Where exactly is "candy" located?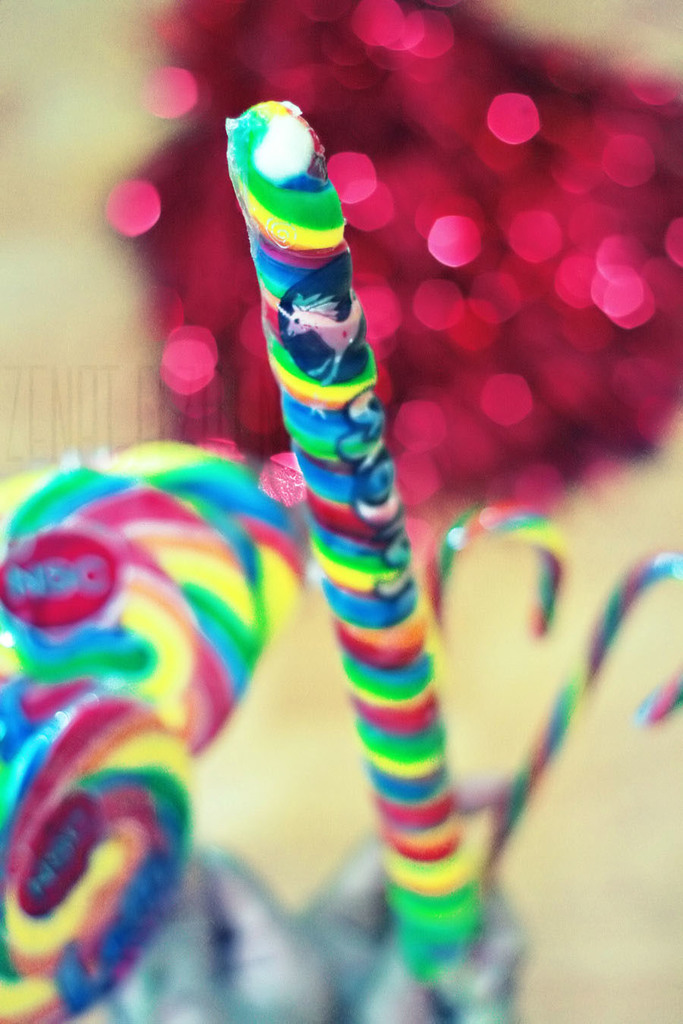
Its bounding box is l=477, t=554, r=682, b=879.
